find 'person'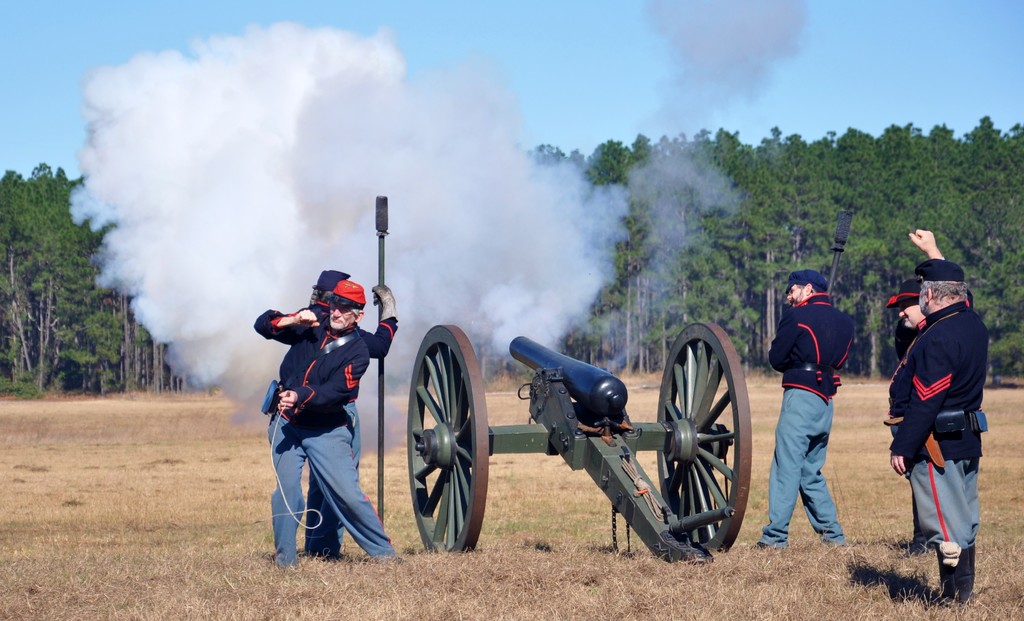
252/297/401/568
